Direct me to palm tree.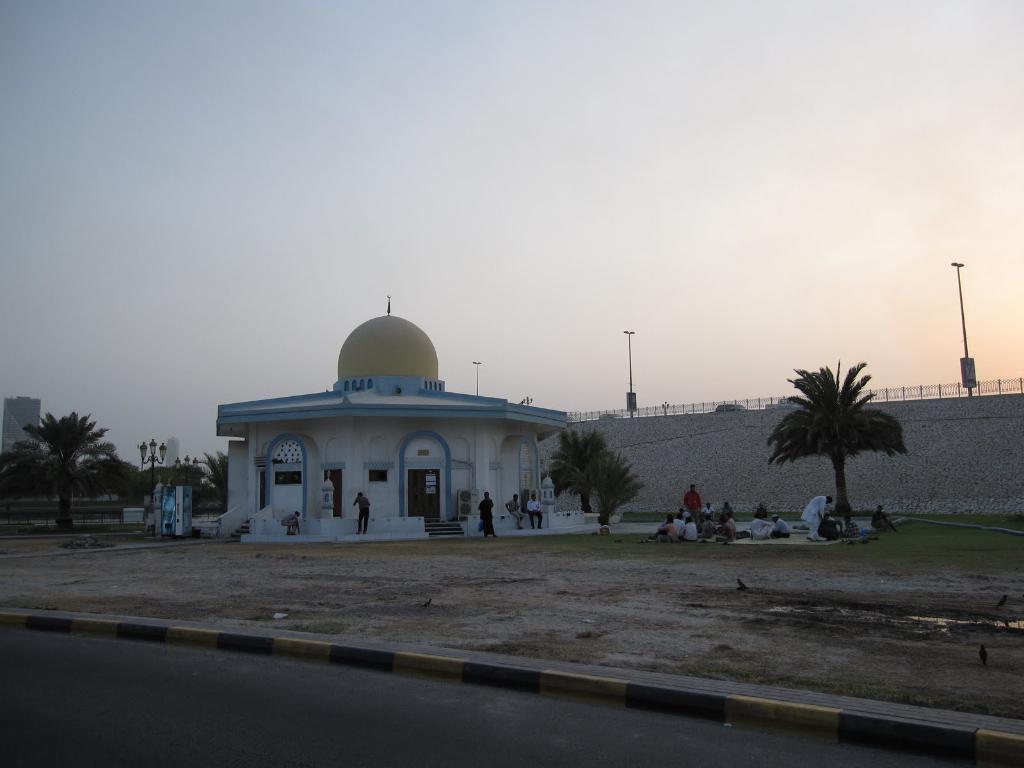
Direction: <box>15,406,122,506</box>.
